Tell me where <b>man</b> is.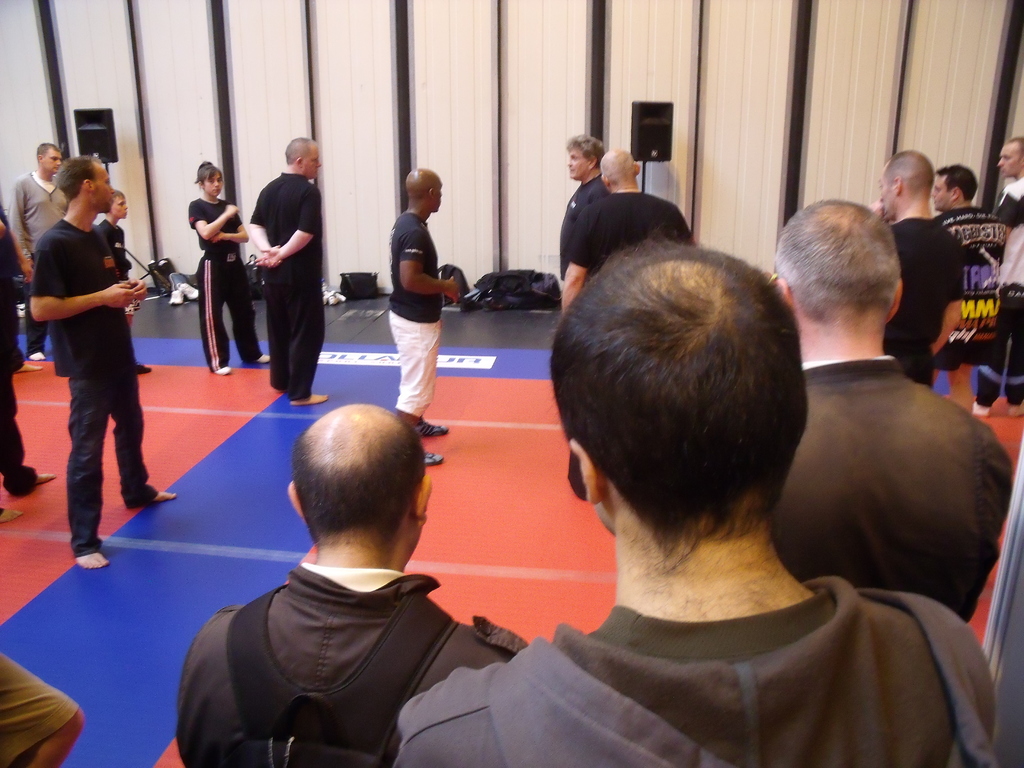
<b>man</b> is at [161,373,540,767].
